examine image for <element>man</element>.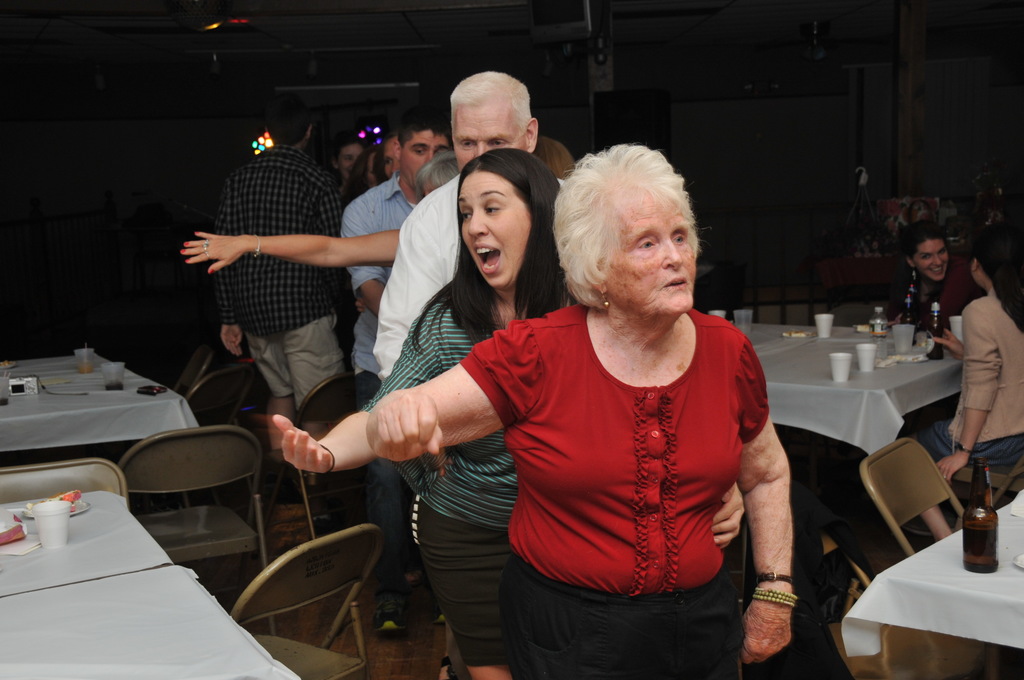
Examination result: {"x1": 335, "y1": 108, "x2": 452, "y2": 638}.
